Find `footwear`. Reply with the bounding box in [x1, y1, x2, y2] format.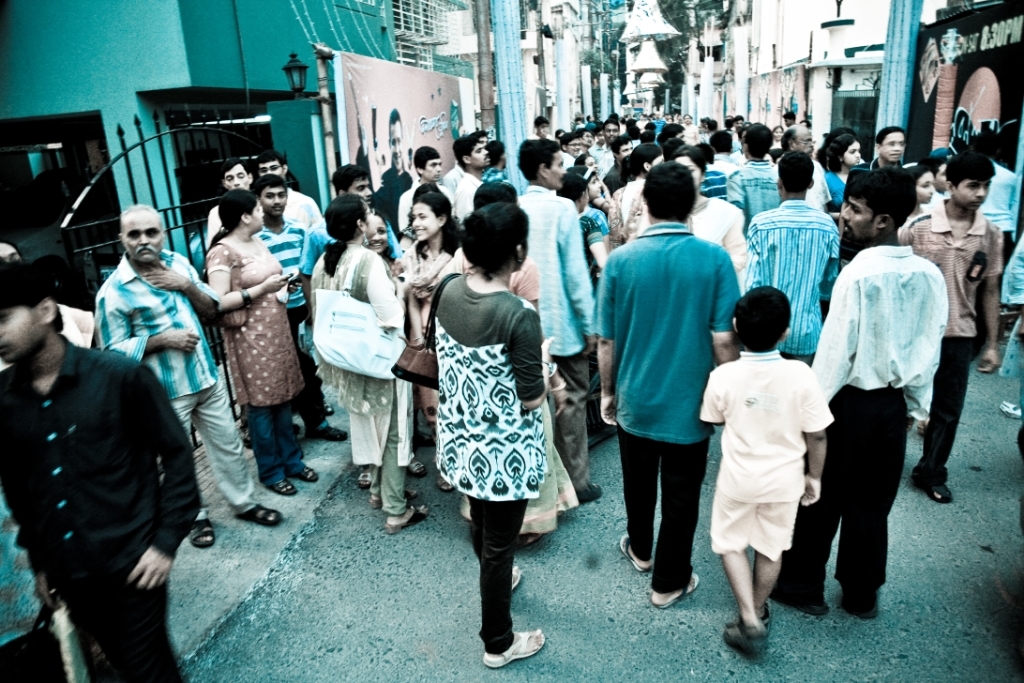
[922, 485, 952, 506].
